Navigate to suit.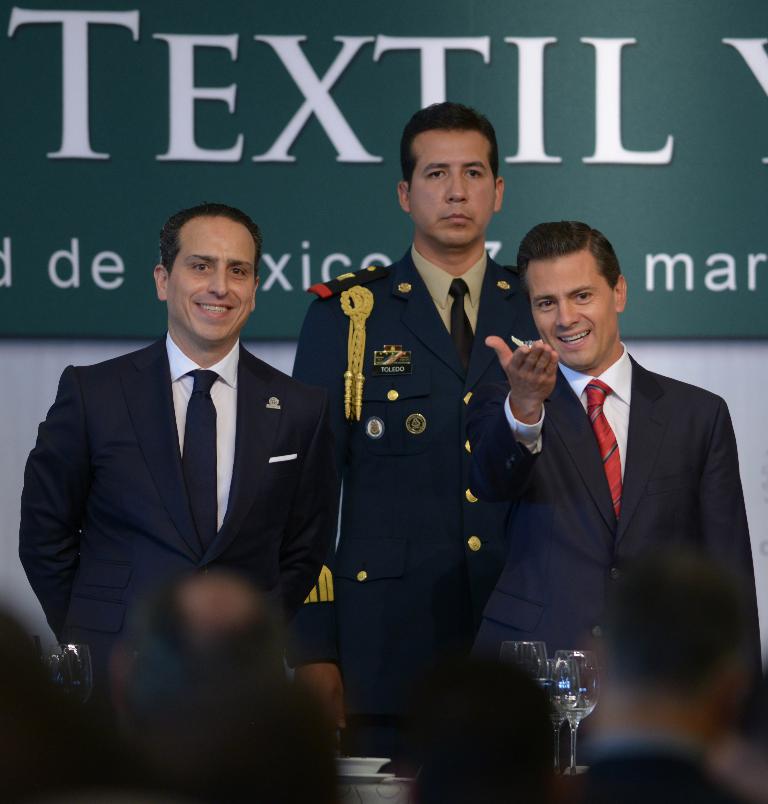
Navigation target: detection(287, 243, 543, 775).
